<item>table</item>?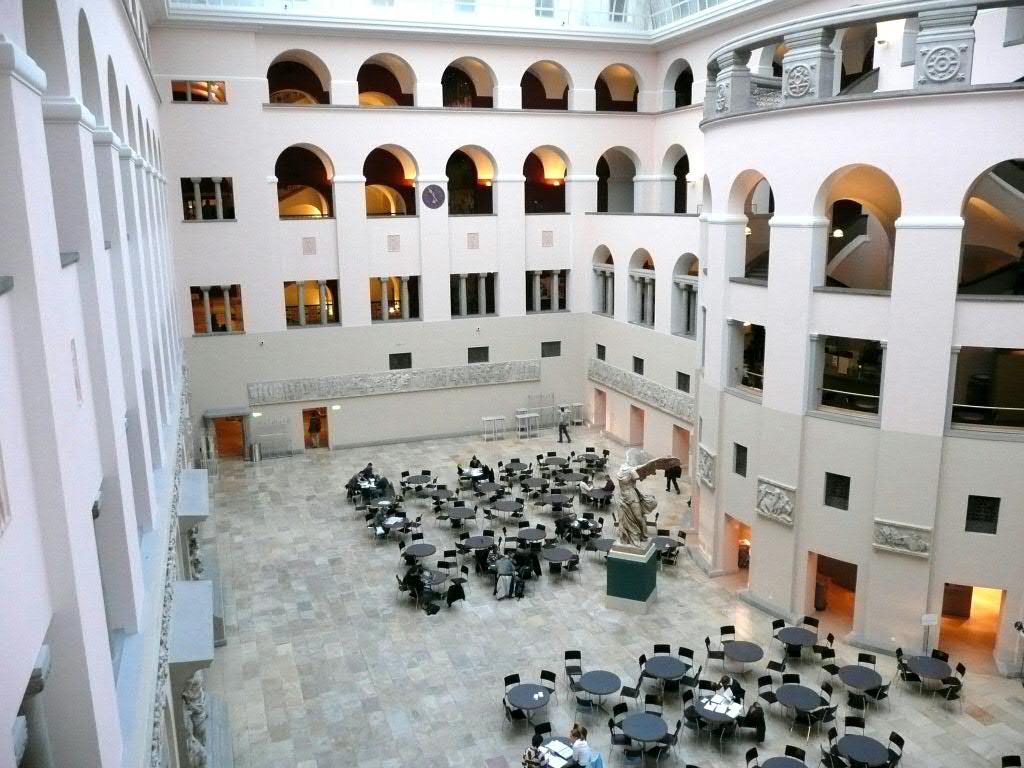
region(422, 568, 450, 586)
